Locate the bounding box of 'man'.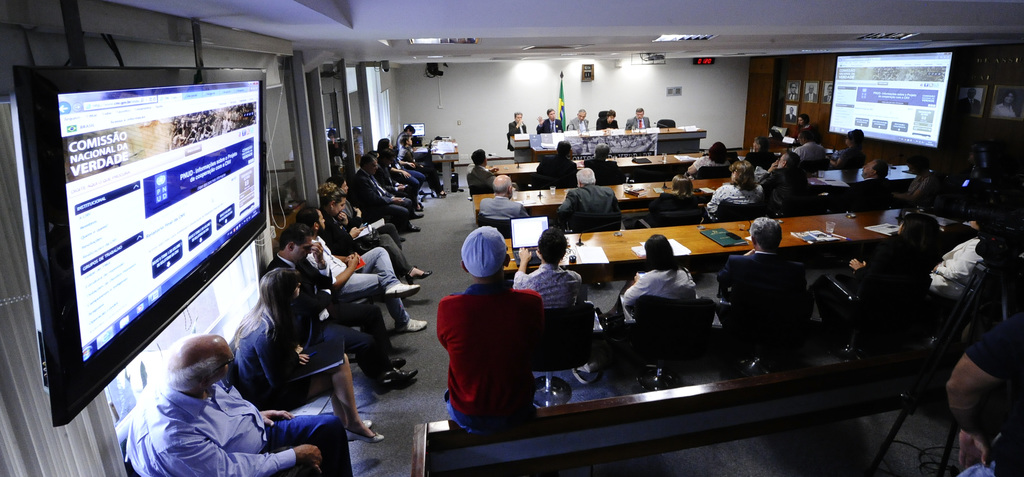
Bounding box: [x1=797, y1=113, x2=808, y2=129].
